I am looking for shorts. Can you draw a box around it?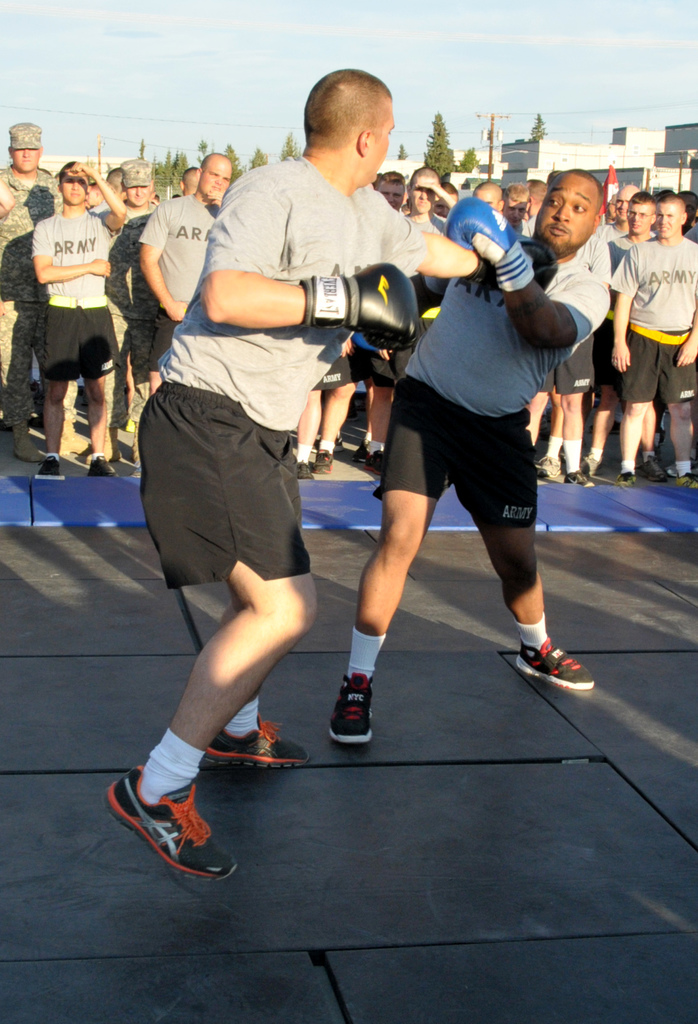
Sure, the bounding box is (553,337,601,389).
